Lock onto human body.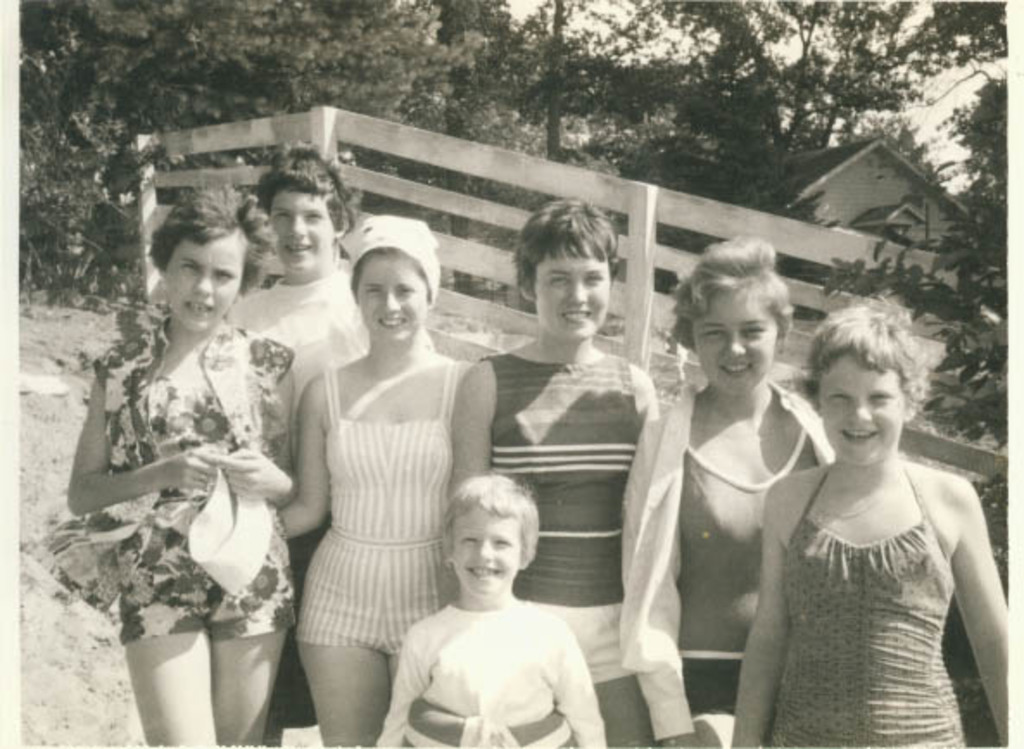
Locked: (x1=380, y1=464, x2=611, y2=748).
